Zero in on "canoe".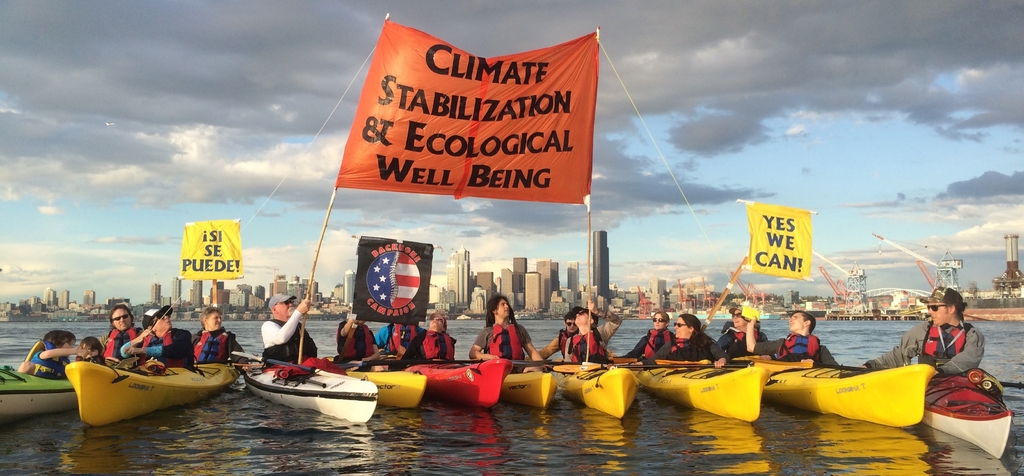
Zeroed in: left=495, top=365, right=559, bottom=407.
